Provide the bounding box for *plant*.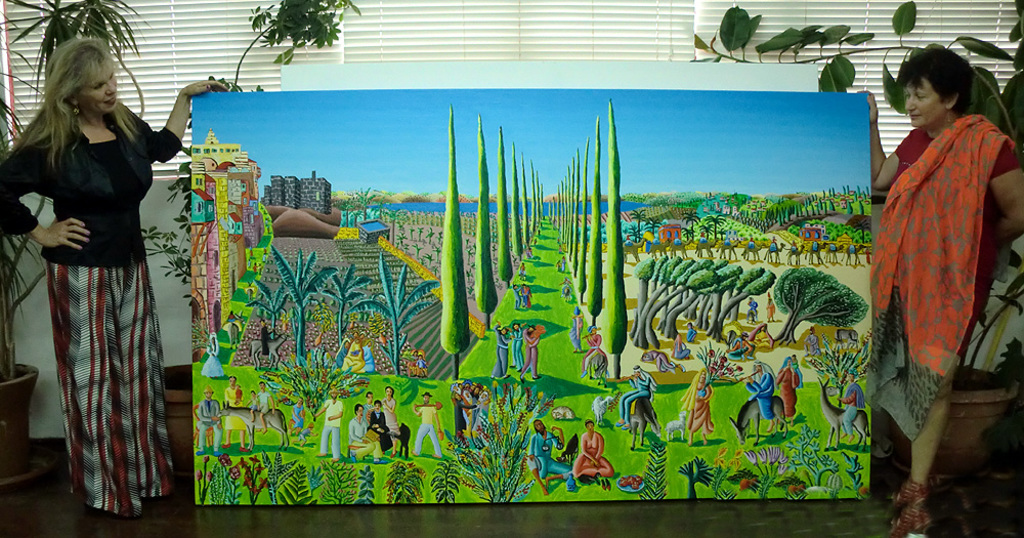
[x1=0, y1=237, x2=56, y2=385].
